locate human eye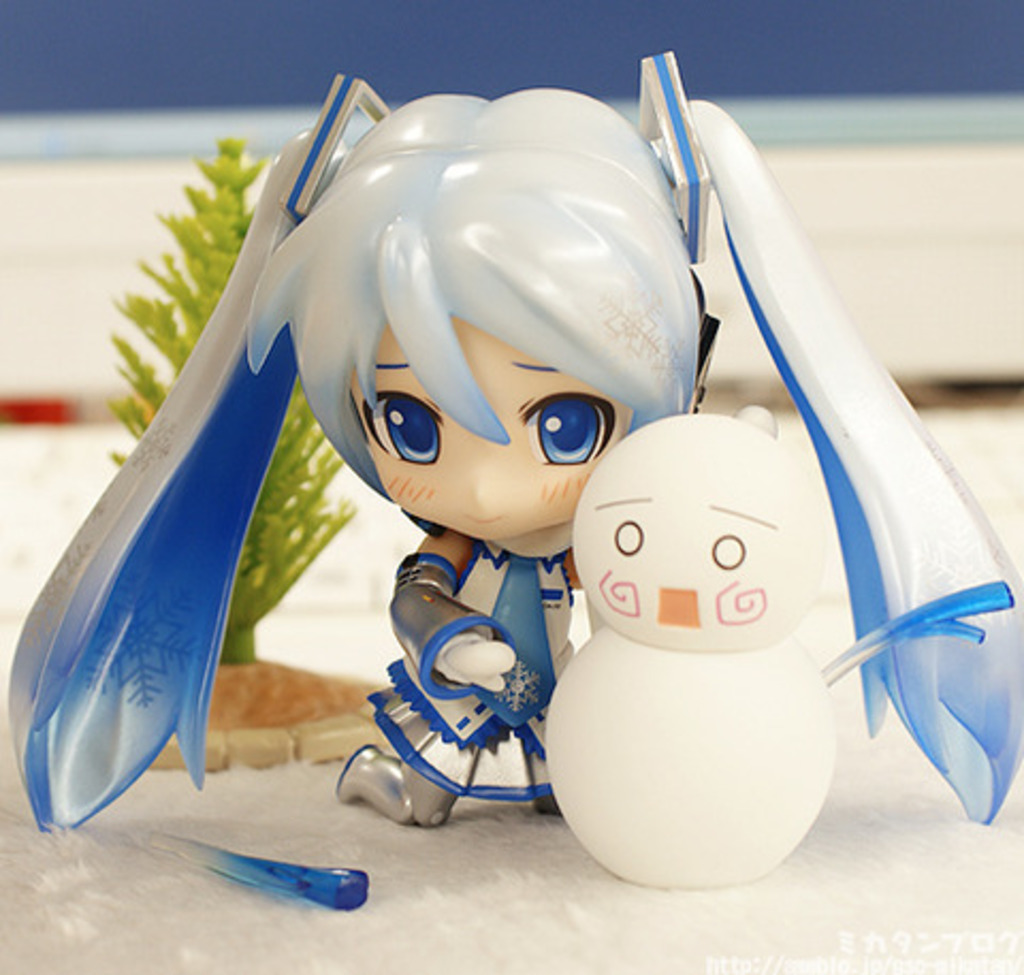
<box>352,369,444,469</box>
